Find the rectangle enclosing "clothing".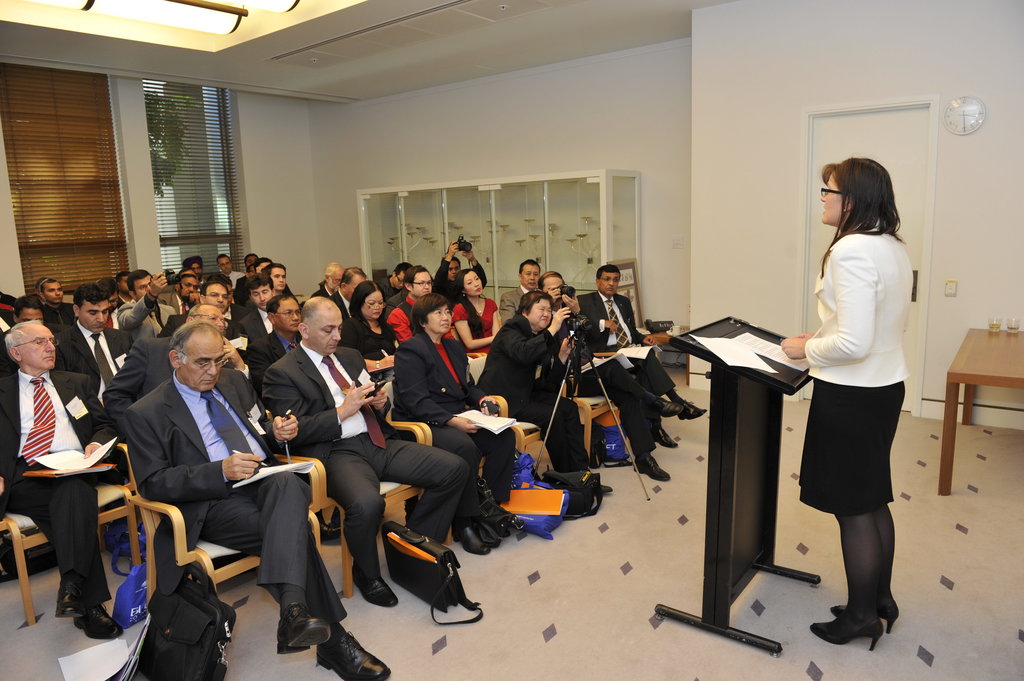
<region>457, 298, 498, 355</region>.
